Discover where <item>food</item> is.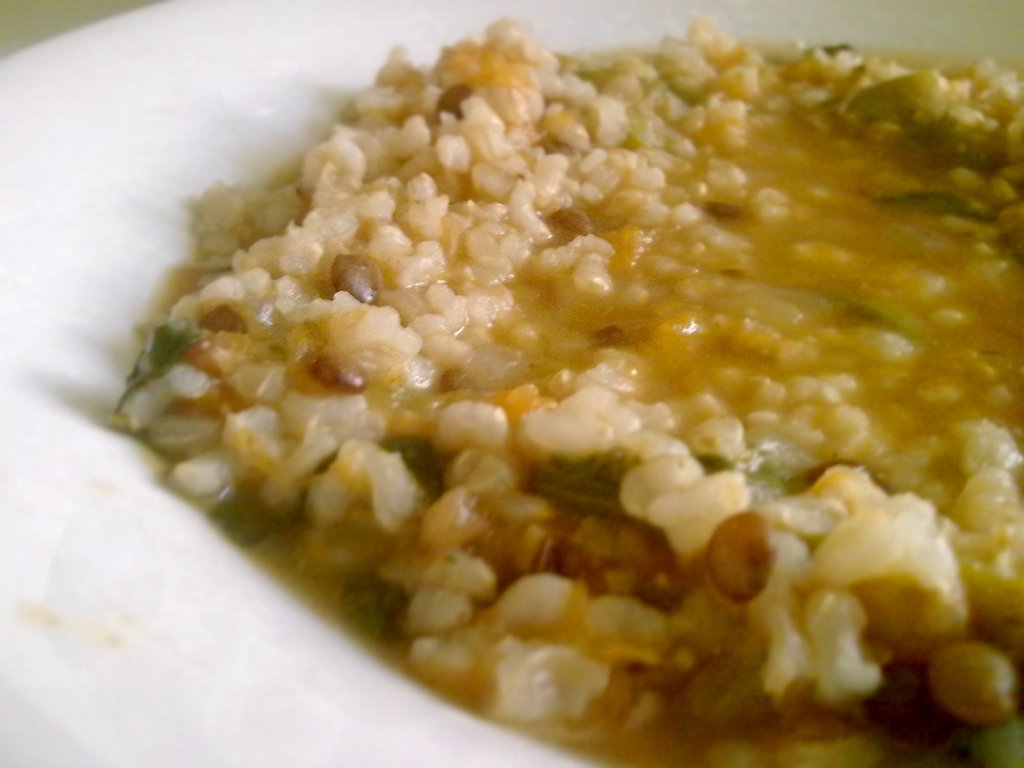
Discovered at 105,11,1023,747.
